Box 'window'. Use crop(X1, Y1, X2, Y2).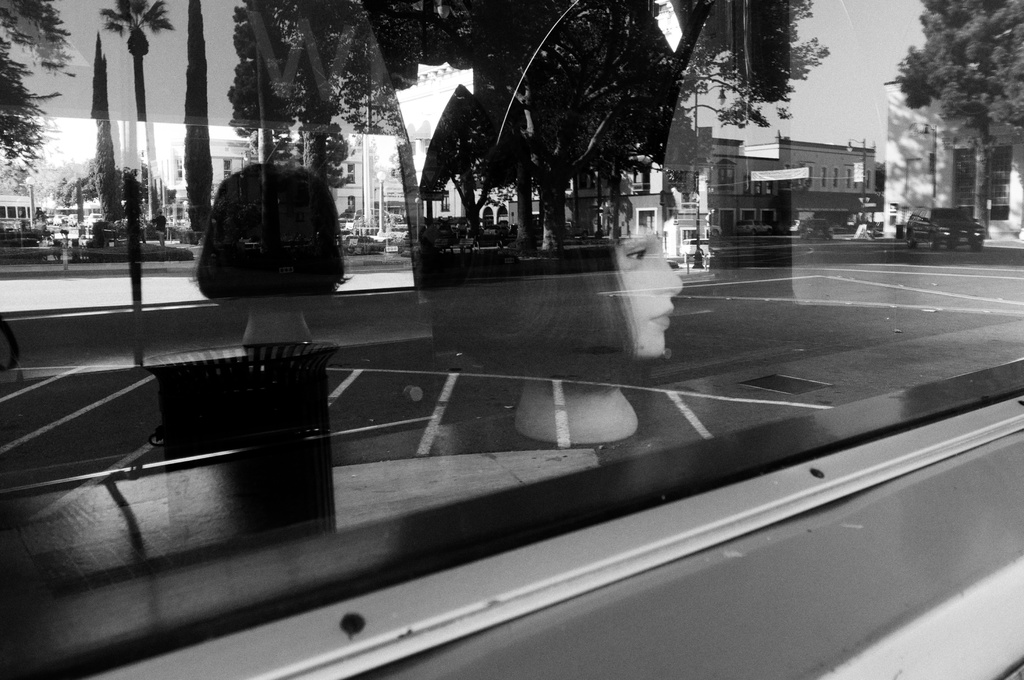
crop(222, 159, 230, 177).
